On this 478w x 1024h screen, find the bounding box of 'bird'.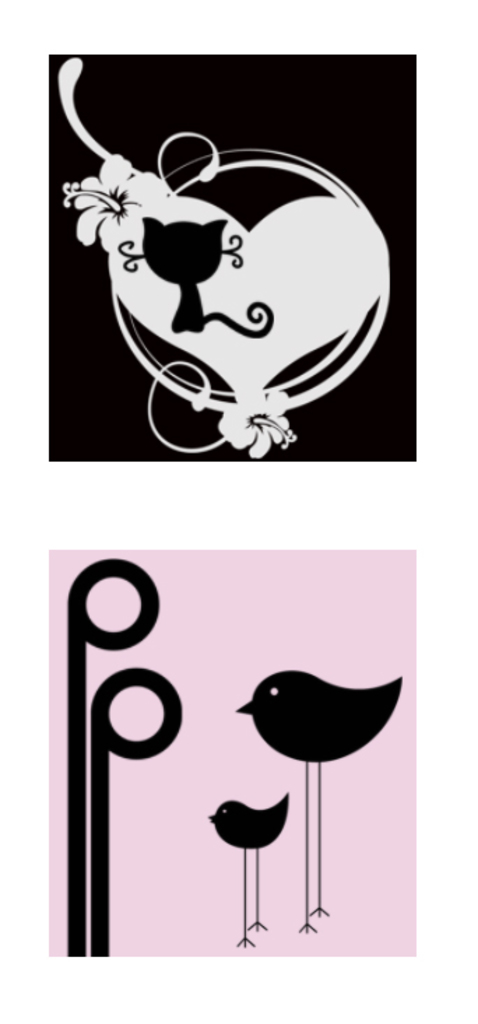
Bounding box: BBox(211, 790, 292, 941).
